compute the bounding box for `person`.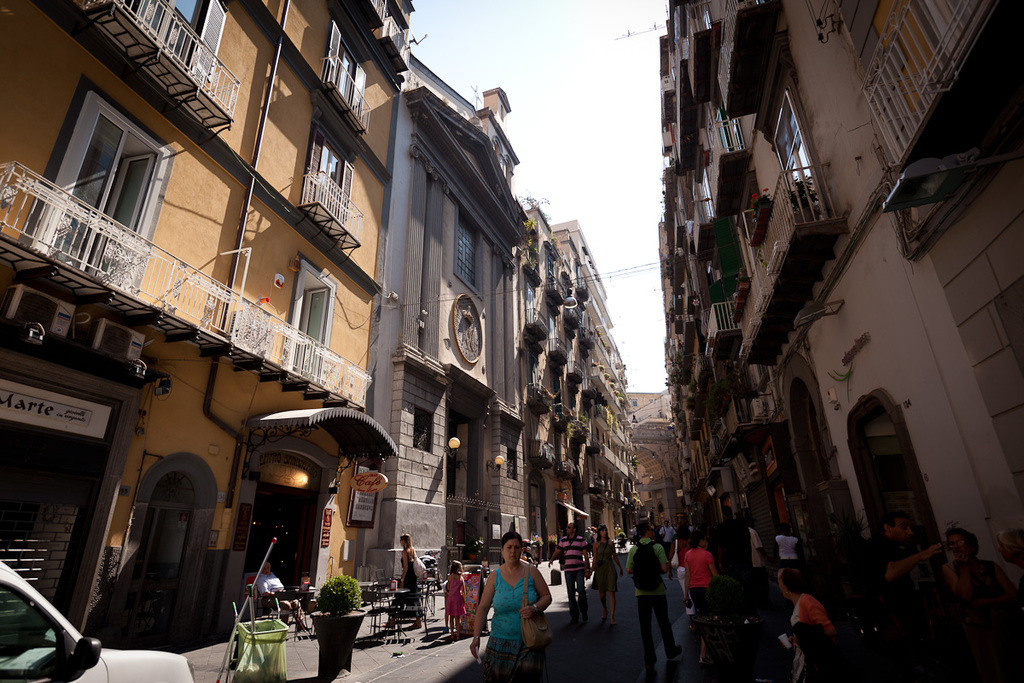
x1=592, y1=532, x2=620, y2=618.
